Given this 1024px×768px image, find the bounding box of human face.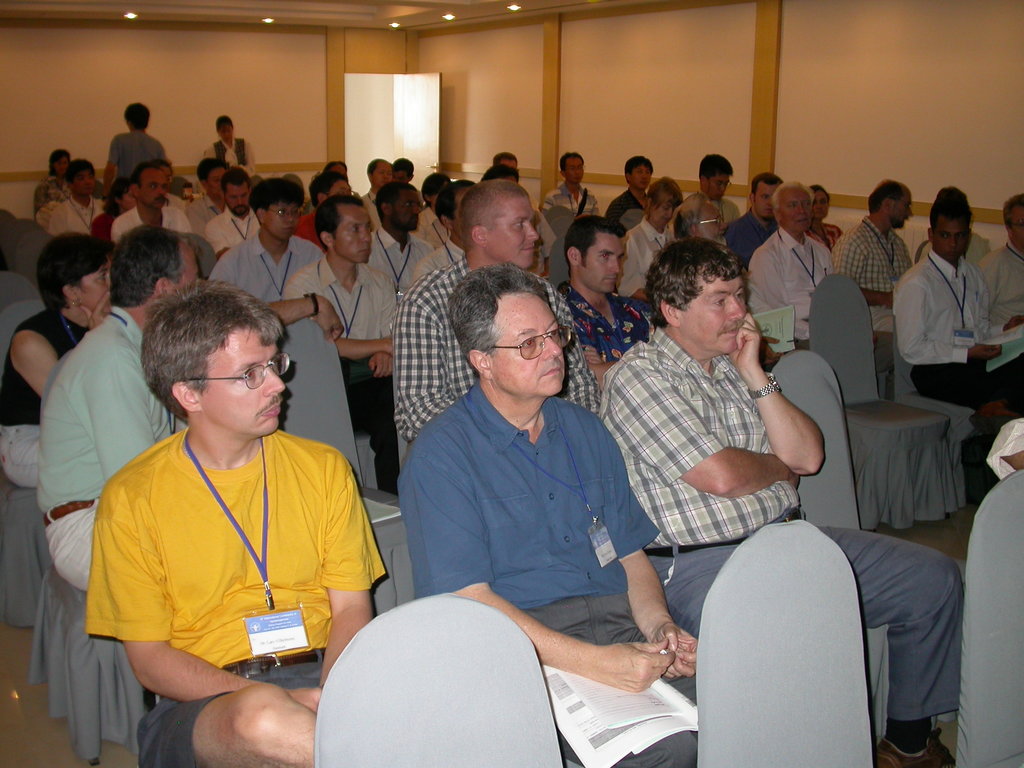
(x1=1012, y1=207, x2=1023, y2=246).
